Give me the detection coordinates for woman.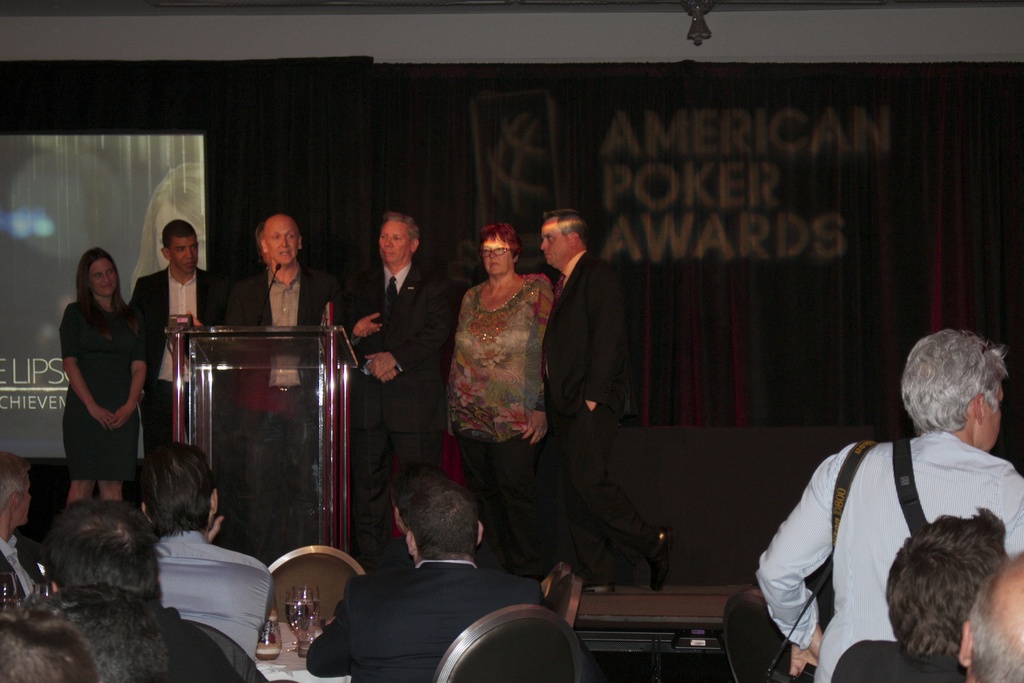
440:202:556:567.
